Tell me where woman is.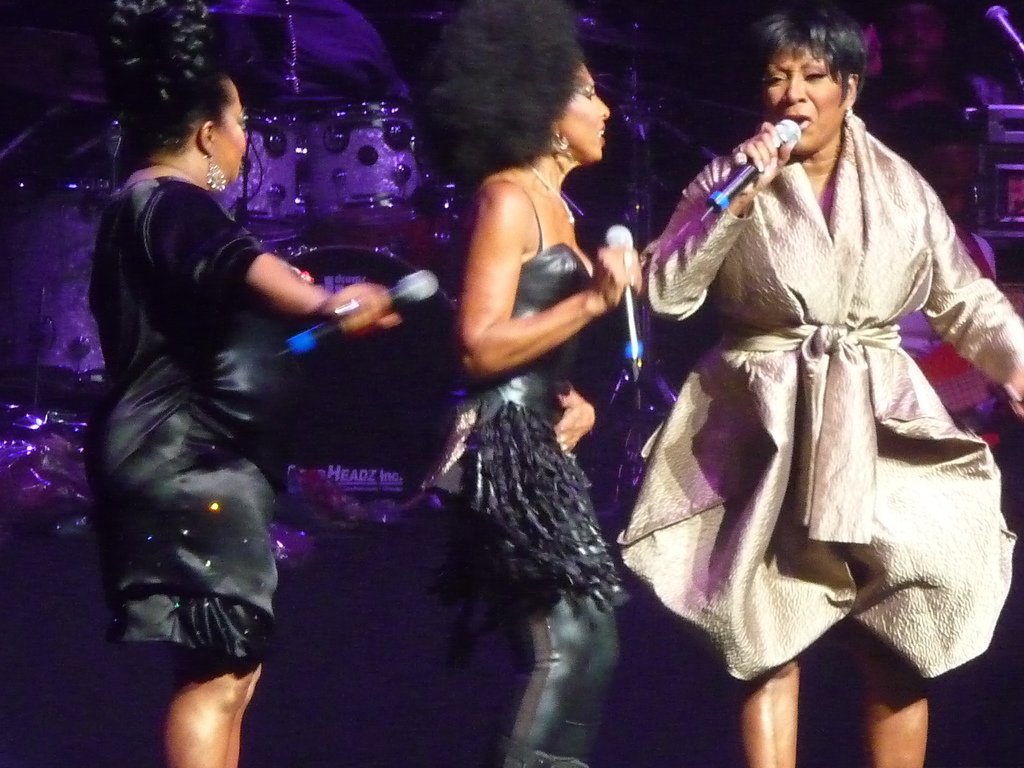
woman is at l=82, t=0, r=408, b=767.
